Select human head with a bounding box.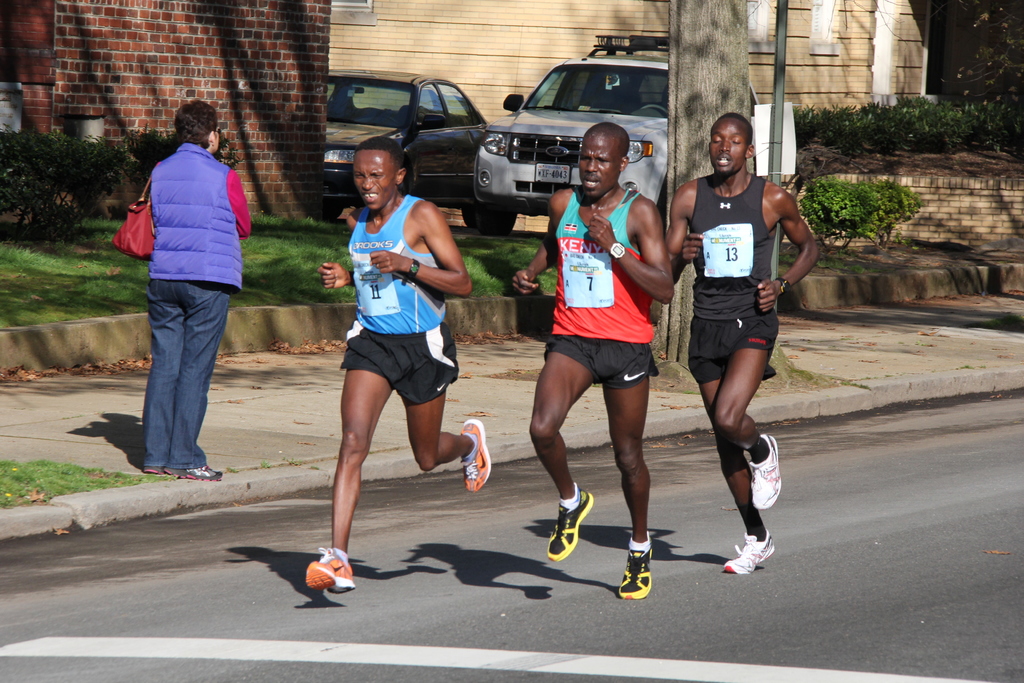
bbox=[171, 98, 223, 154].
